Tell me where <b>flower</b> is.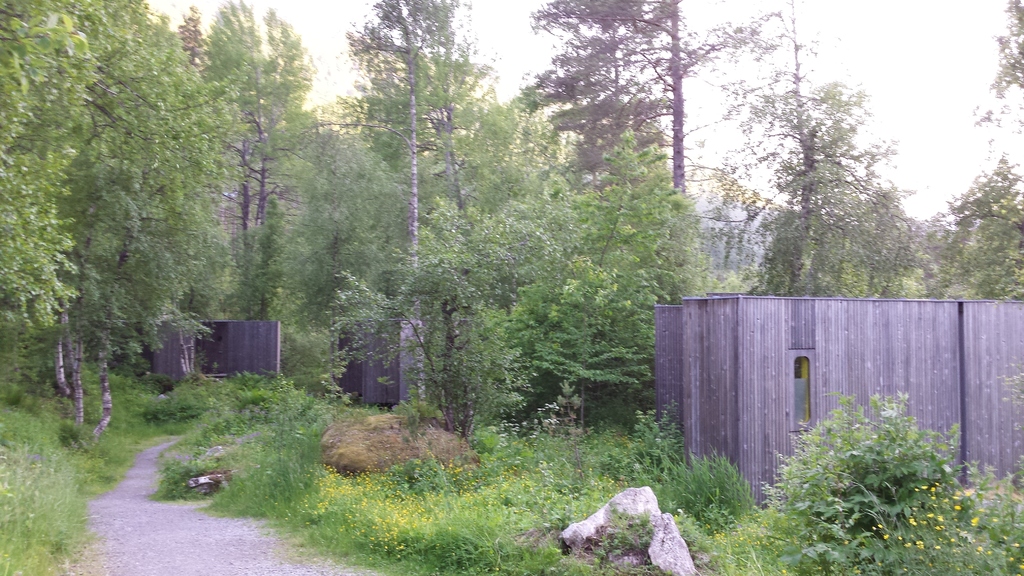
<b>flower</b> is at [871, 525, 881, 534].
